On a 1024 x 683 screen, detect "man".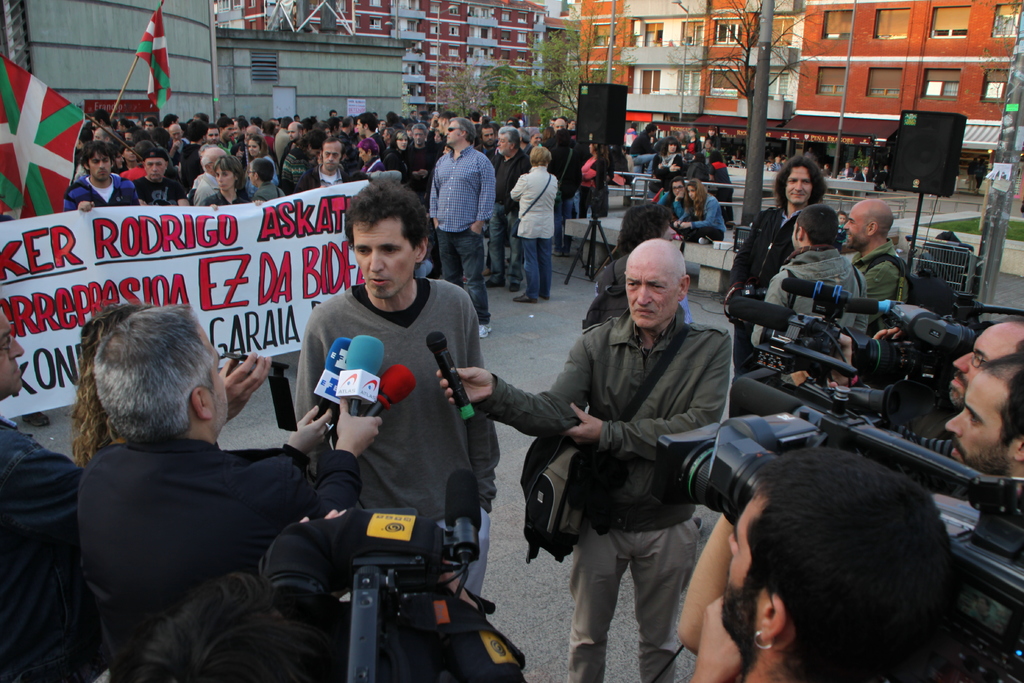
crop(946, 309, 1023, 413).
